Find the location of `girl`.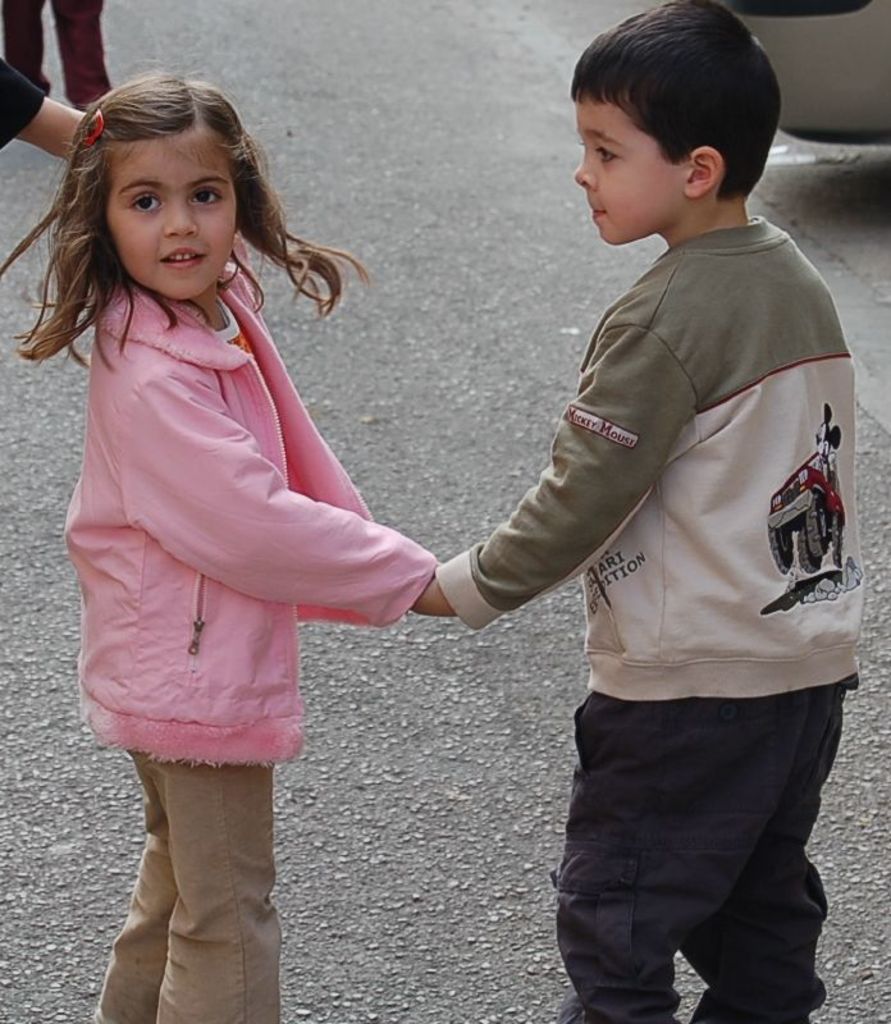
Location: 0,60,442,1023.
